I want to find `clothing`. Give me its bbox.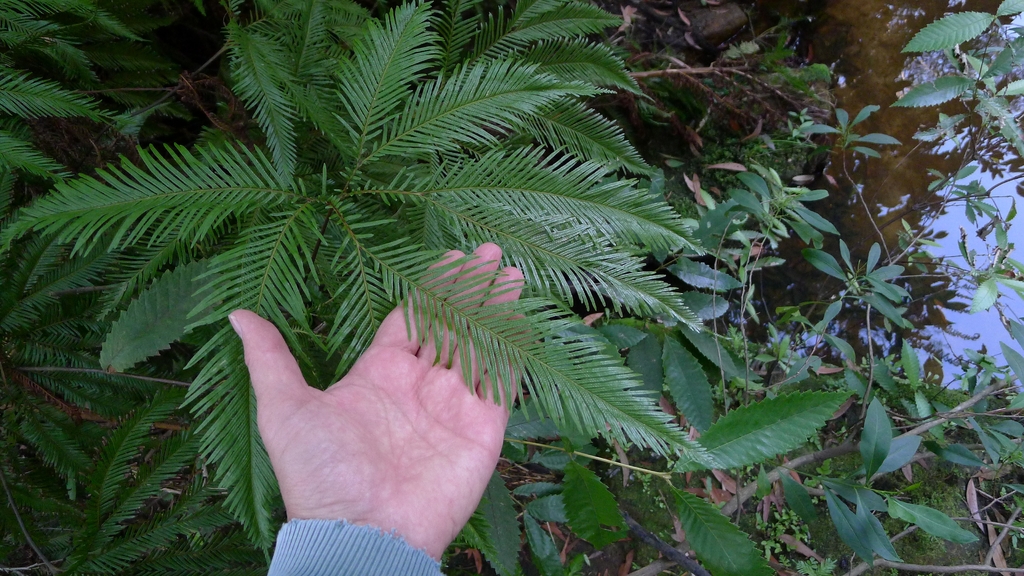
region(262, 518, 444, 575).
